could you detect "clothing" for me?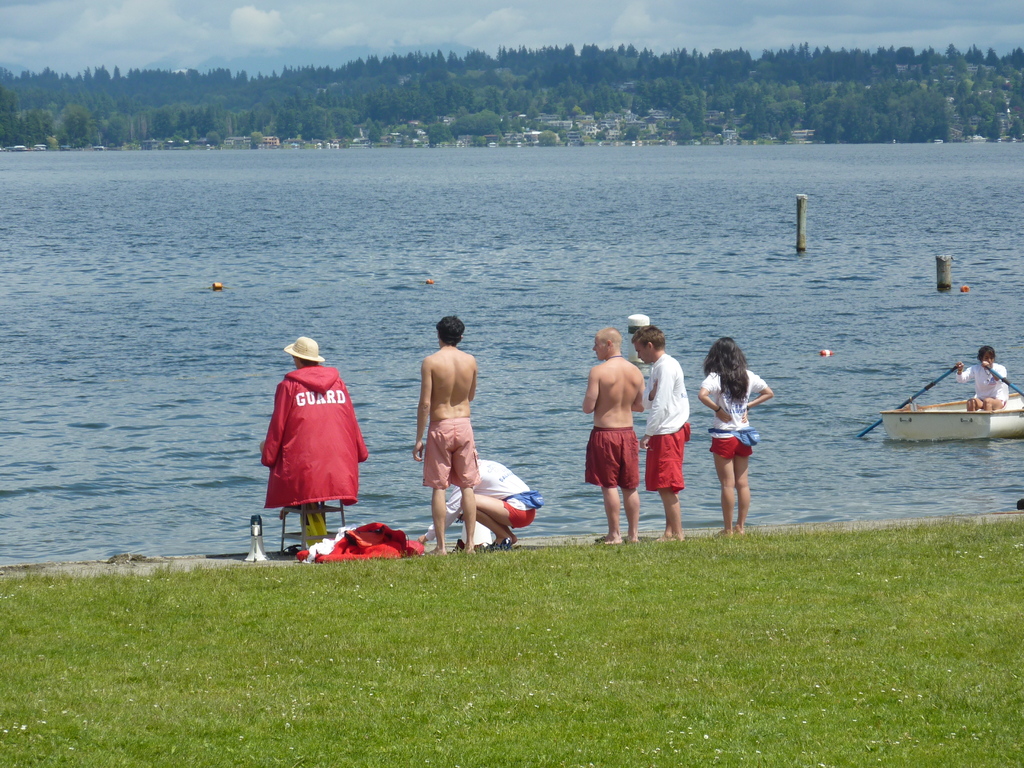
Detection result: box(419, 412, 477, 490).
